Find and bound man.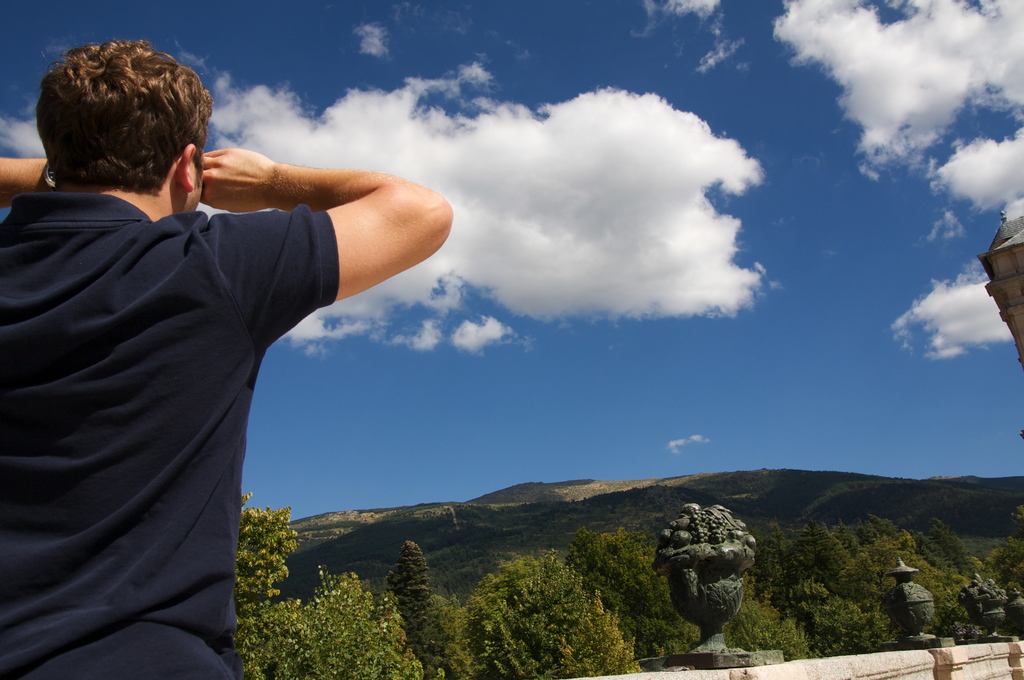
Bound: 24, 53, 455, 658.
